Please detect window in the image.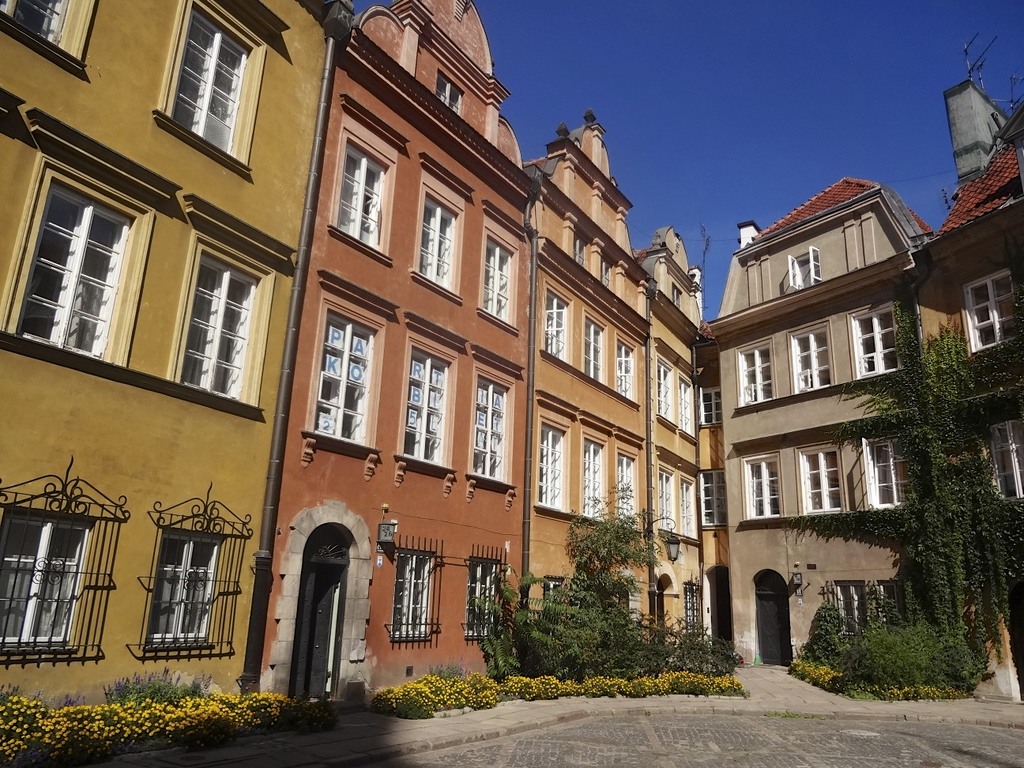
BBox(390, 549, 431, 640).
